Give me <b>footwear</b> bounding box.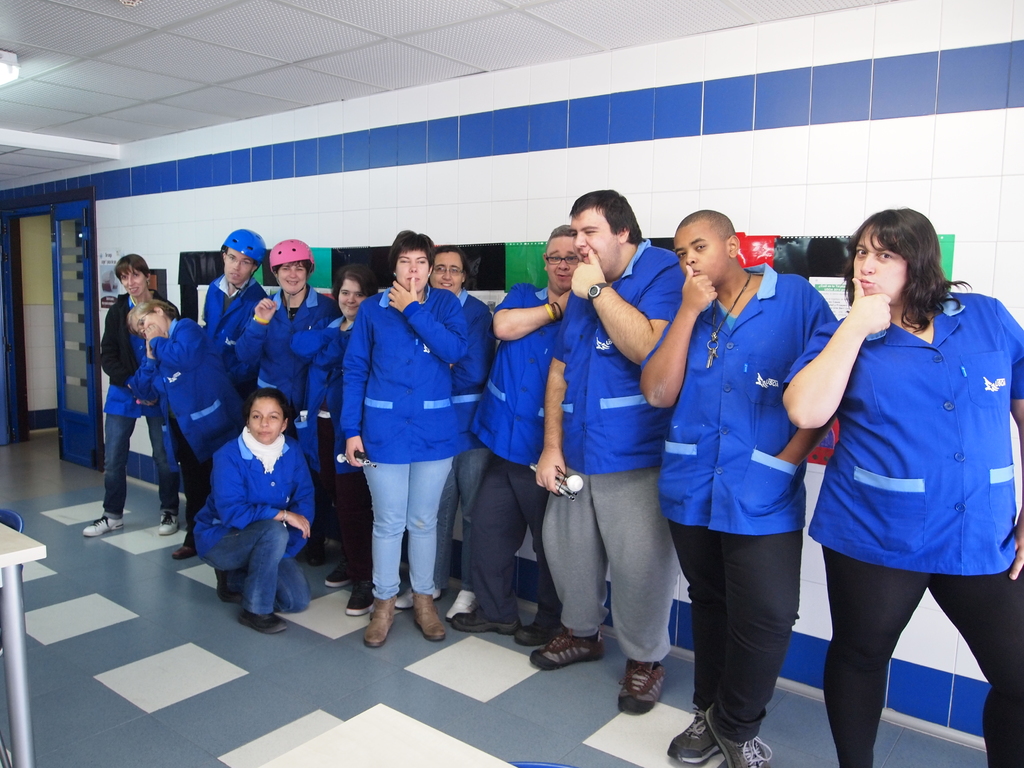
box=[619, 664, 665, 709].
